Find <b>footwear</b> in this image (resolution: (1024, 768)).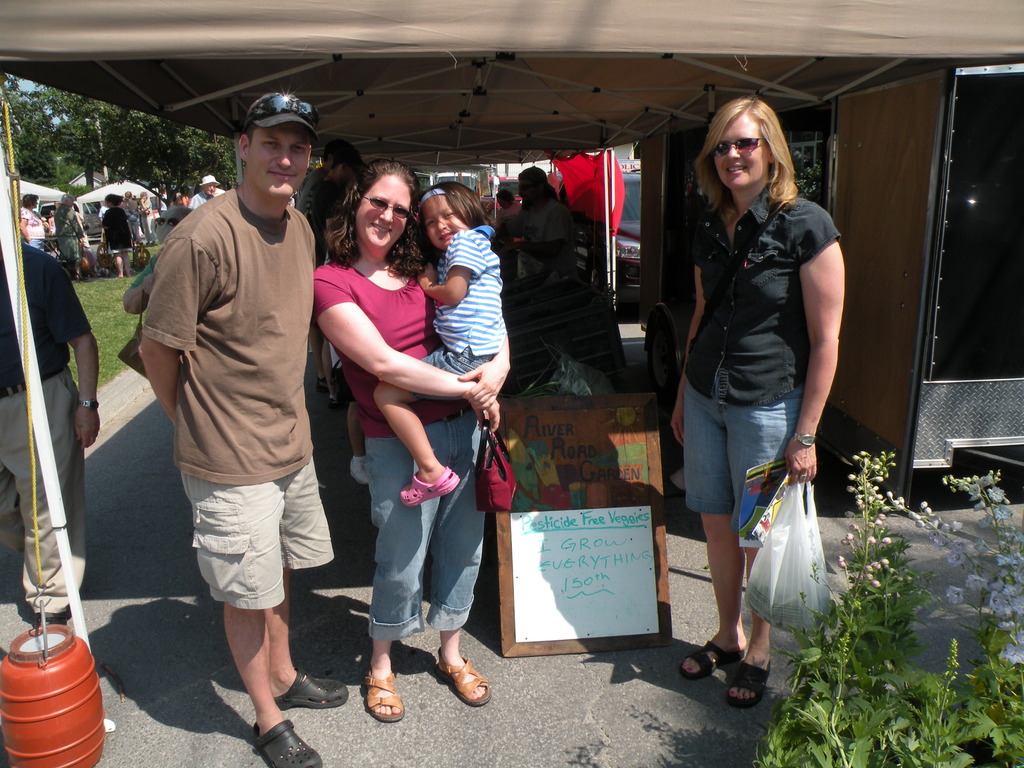
detection(725, 651, 771, 714).
